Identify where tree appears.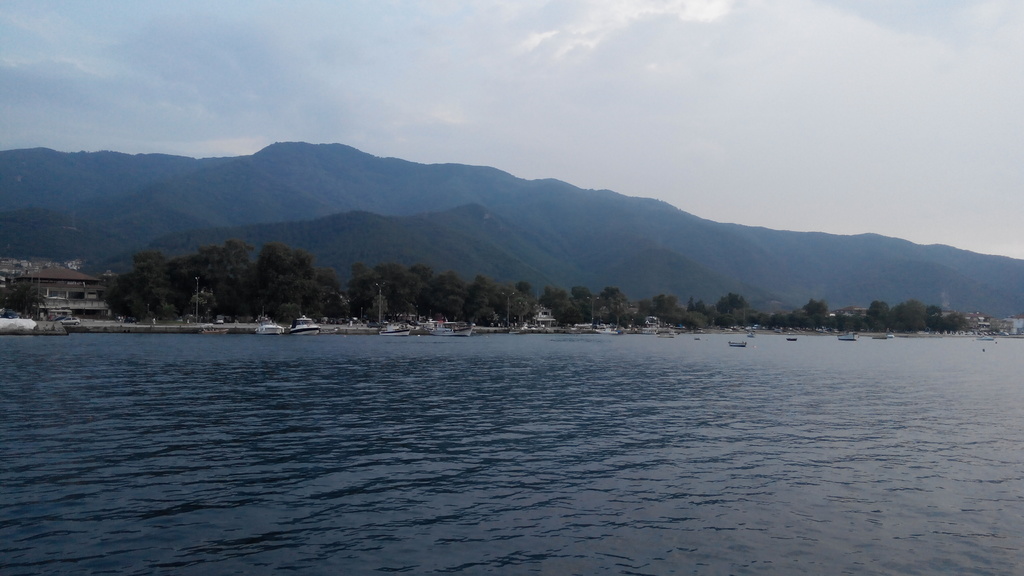
Appears at l=410, t=257, r=434, b=328.
